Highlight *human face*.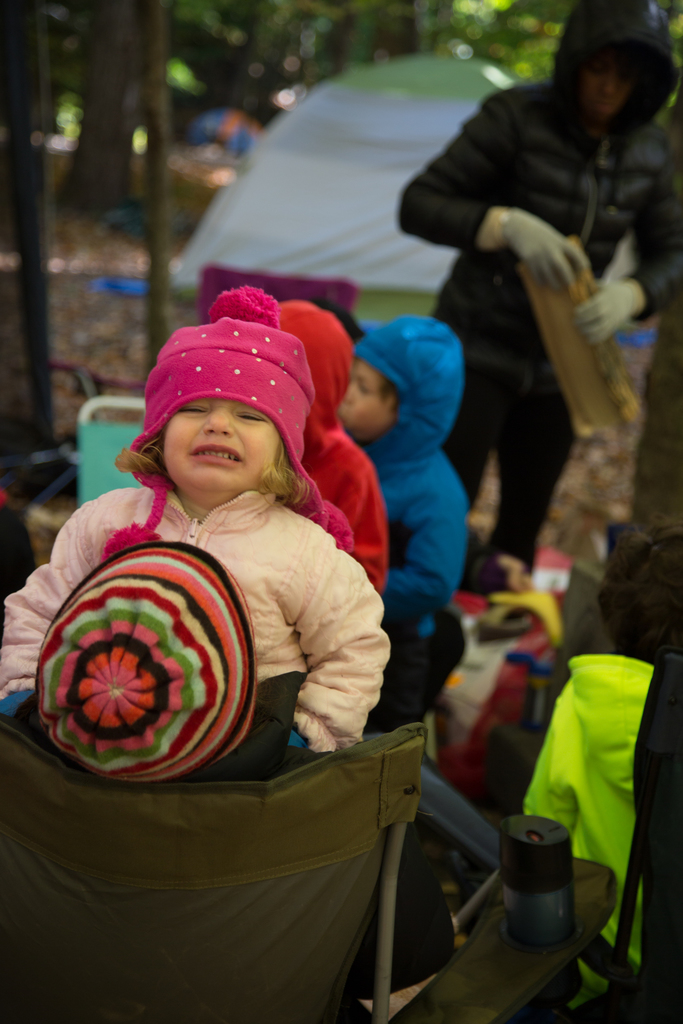
Highlighted region: box=[156, 395, 276, 495].
